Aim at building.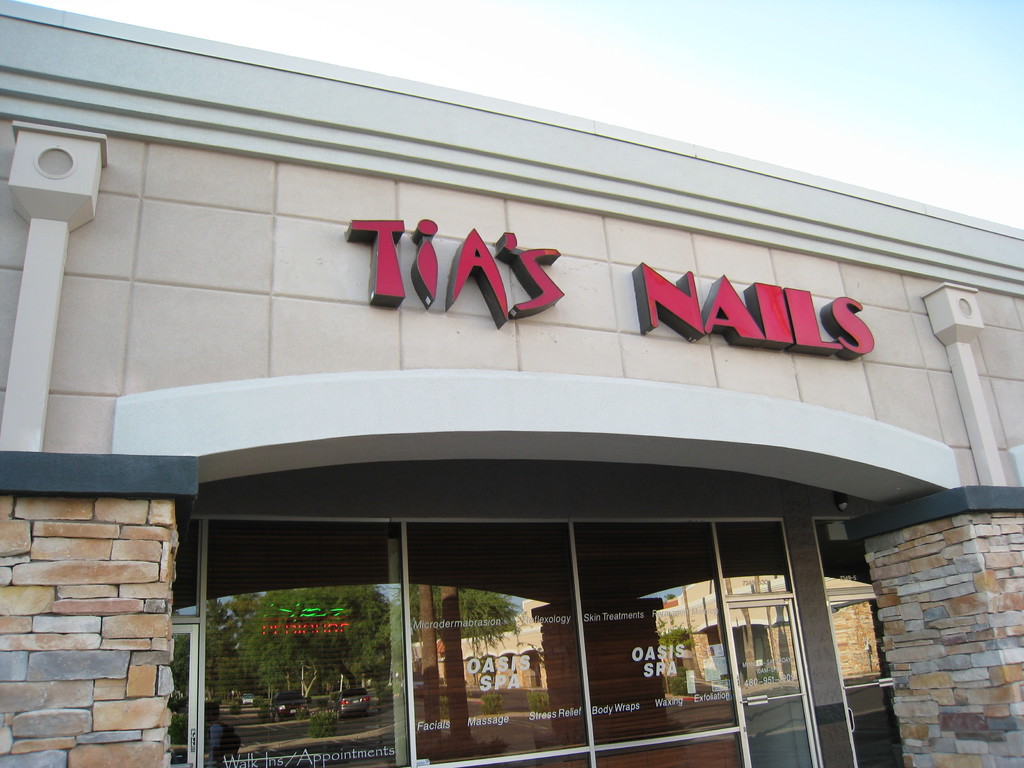
Aimed at left=0, top=0, right=1023, bottom=767.
